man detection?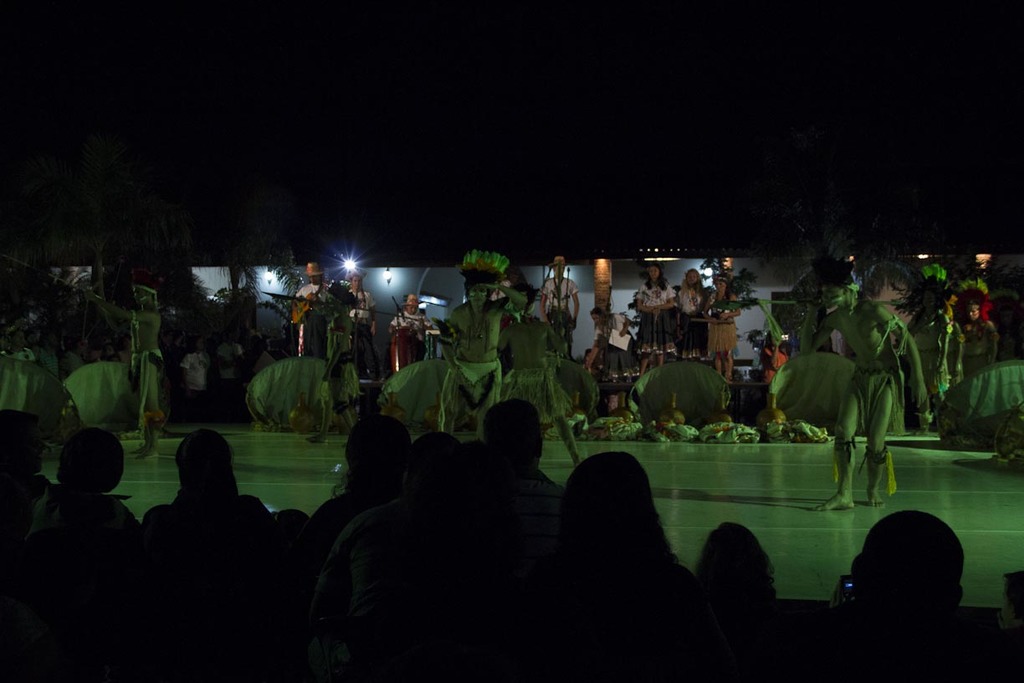
(x1=442, y1=272, x2=530, y2=447)
